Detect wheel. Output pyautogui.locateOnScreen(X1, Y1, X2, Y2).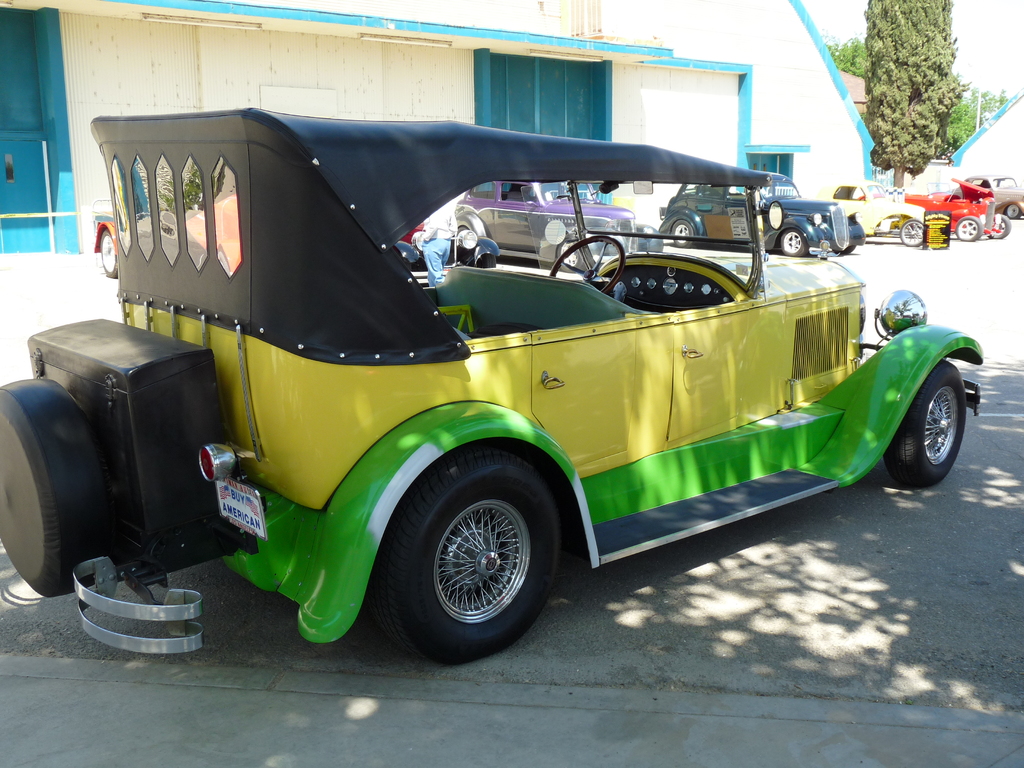
pyautogui.locateOnScreen(550, 233, 626, 294).
